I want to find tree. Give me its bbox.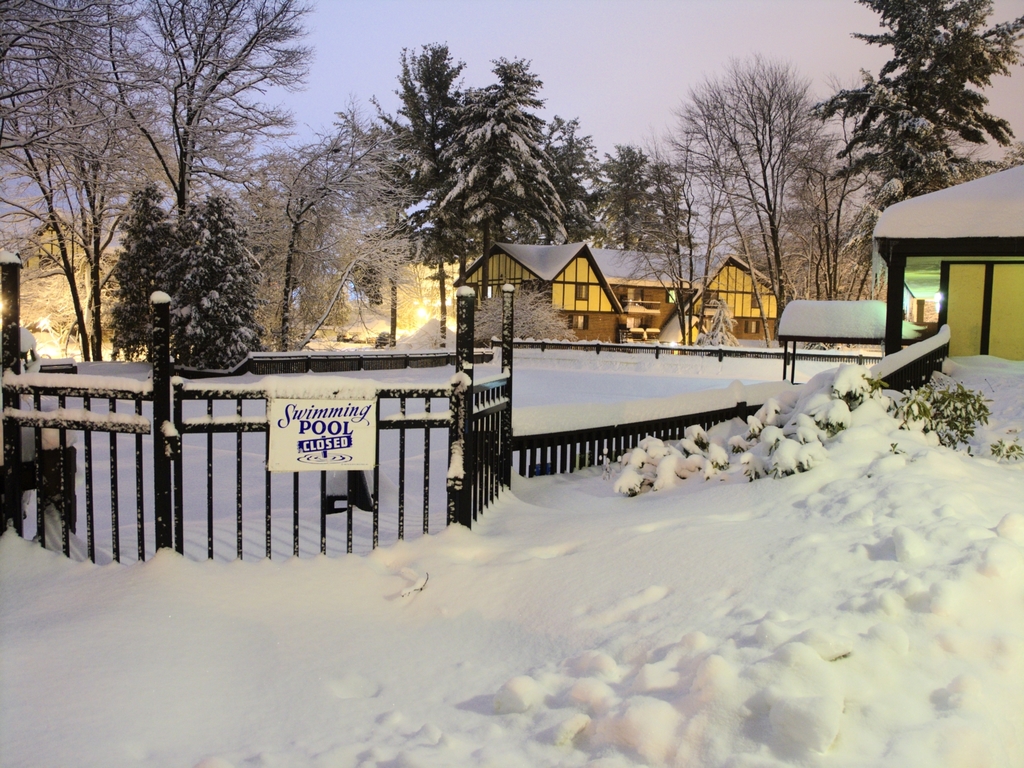
bbox(97, 158, 255, 371).
